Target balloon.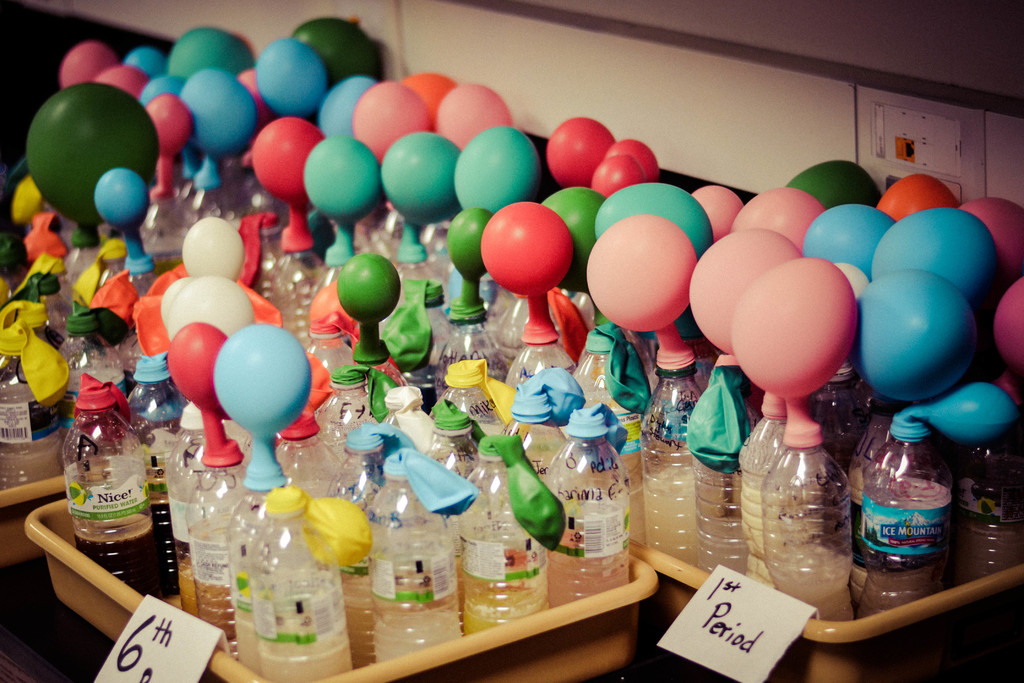
Target region: rect(993, 281, 1023, 402).
